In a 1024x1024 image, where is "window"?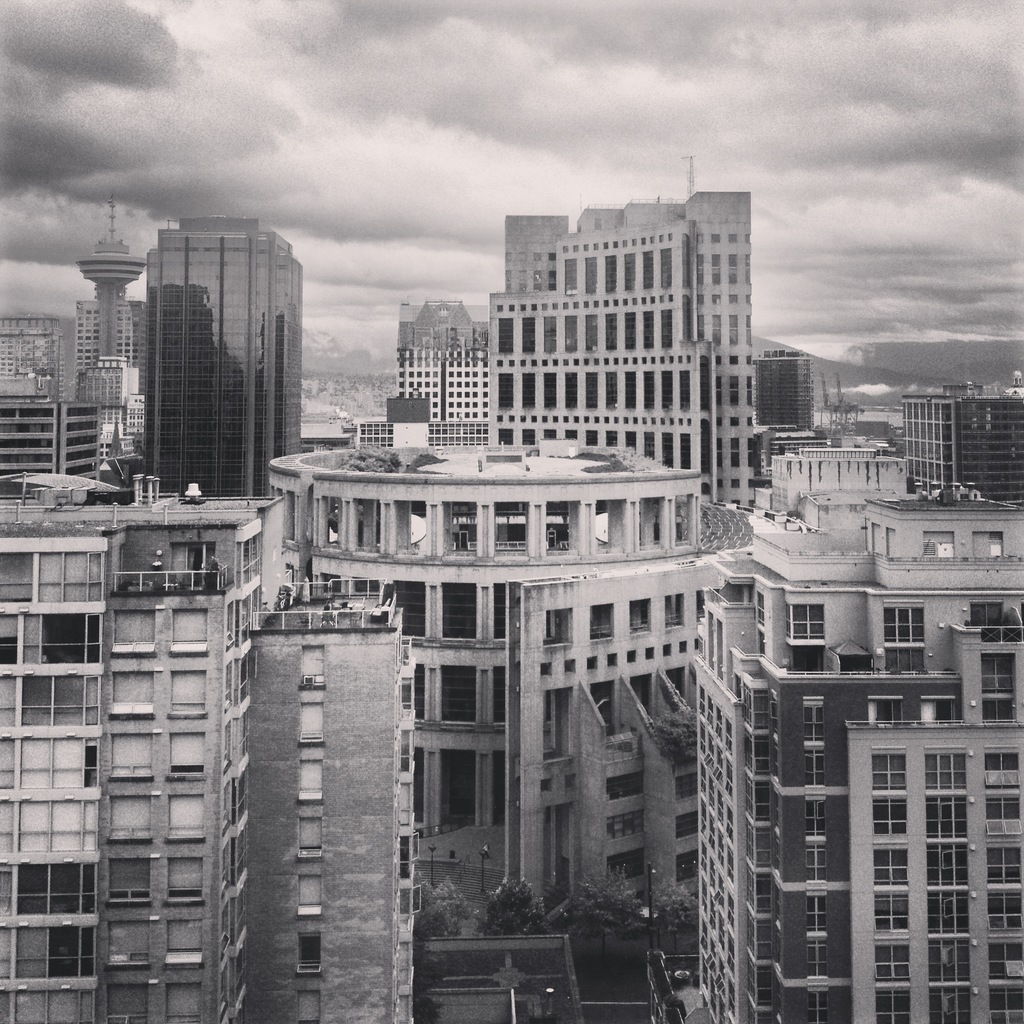
118:915:156:967.
